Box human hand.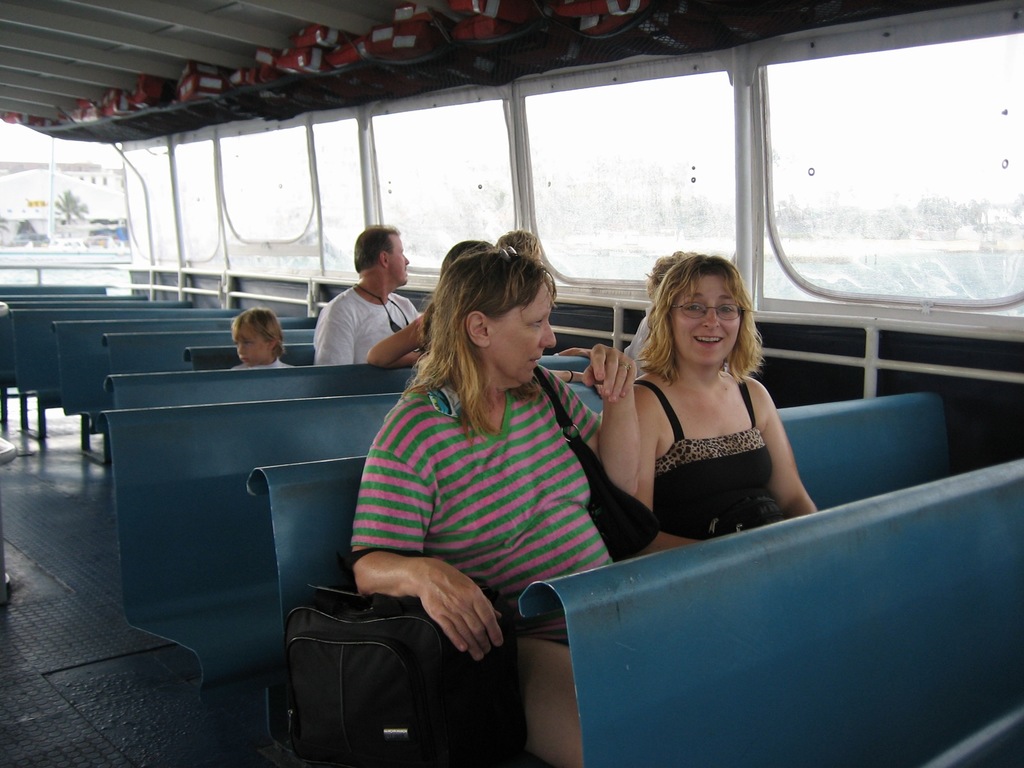
<bbox>412, 311, 426, 353</bbox>.
